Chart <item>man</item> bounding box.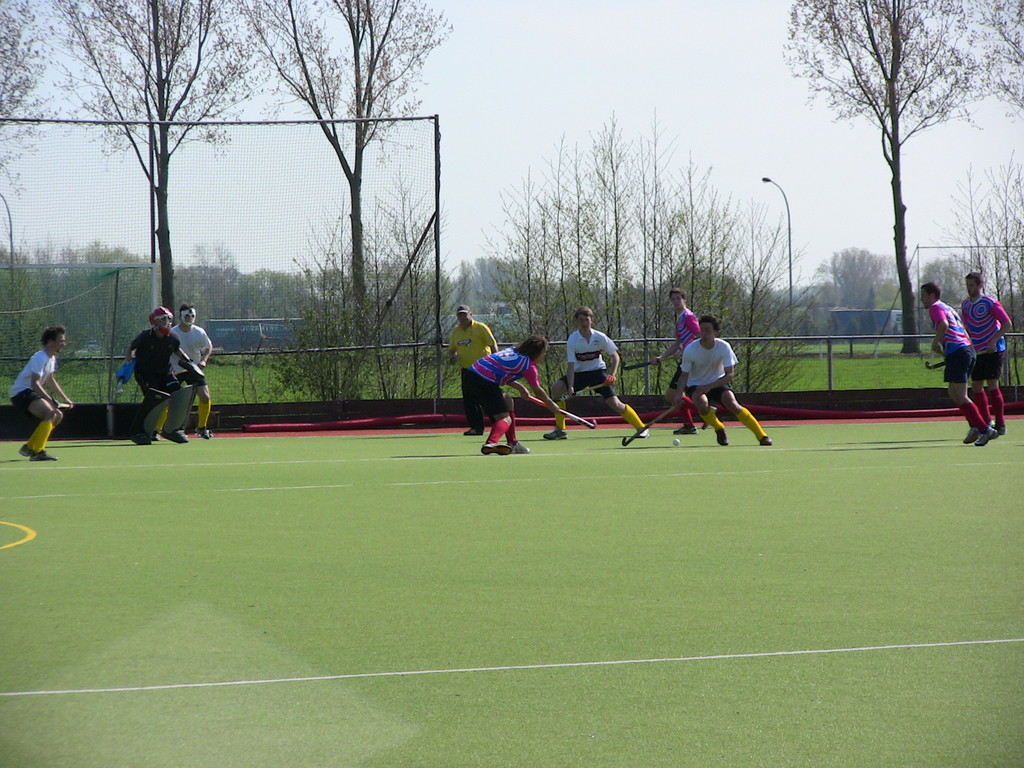
Charted: bbox=[127, 317, 198, 422].
